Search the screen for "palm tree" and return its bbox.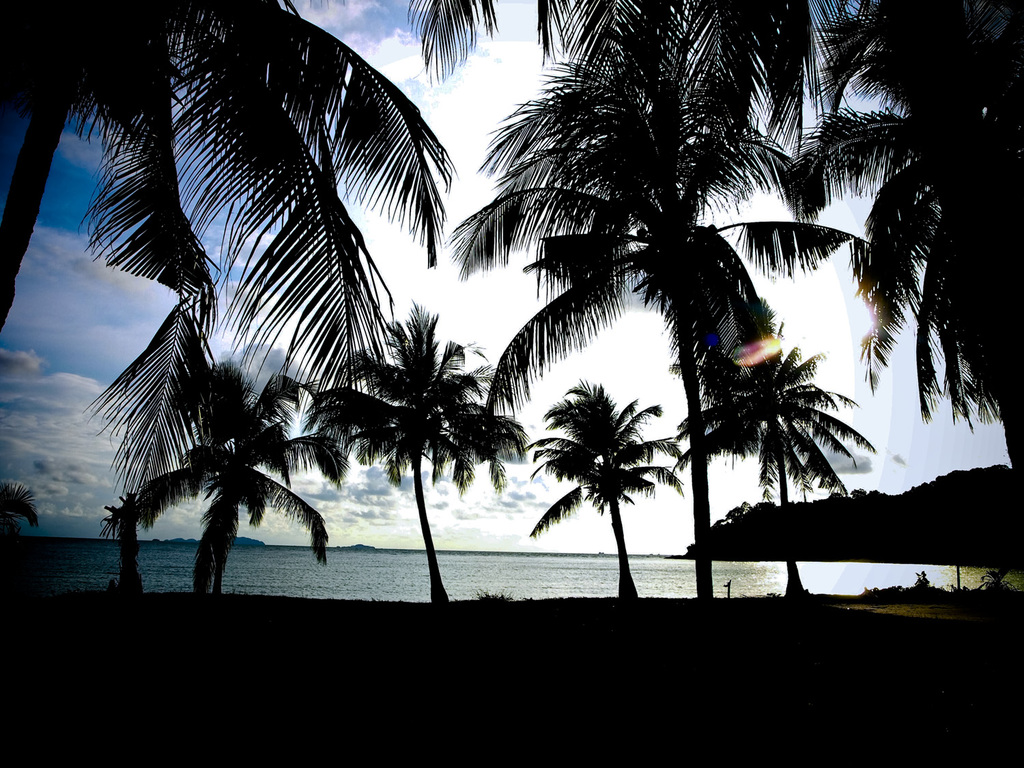
Found: [left=659, top=319, right=876, bottom=599].
